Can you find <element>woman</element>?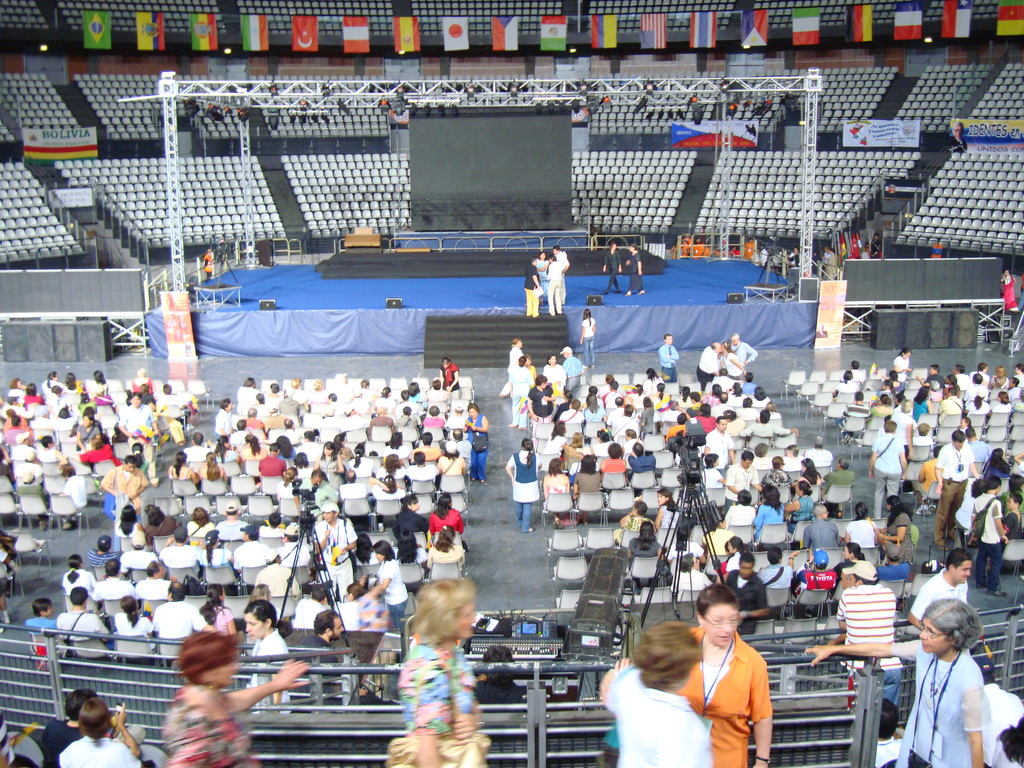
Yes, bounding box: bbox(573, 307, 597, 368).
